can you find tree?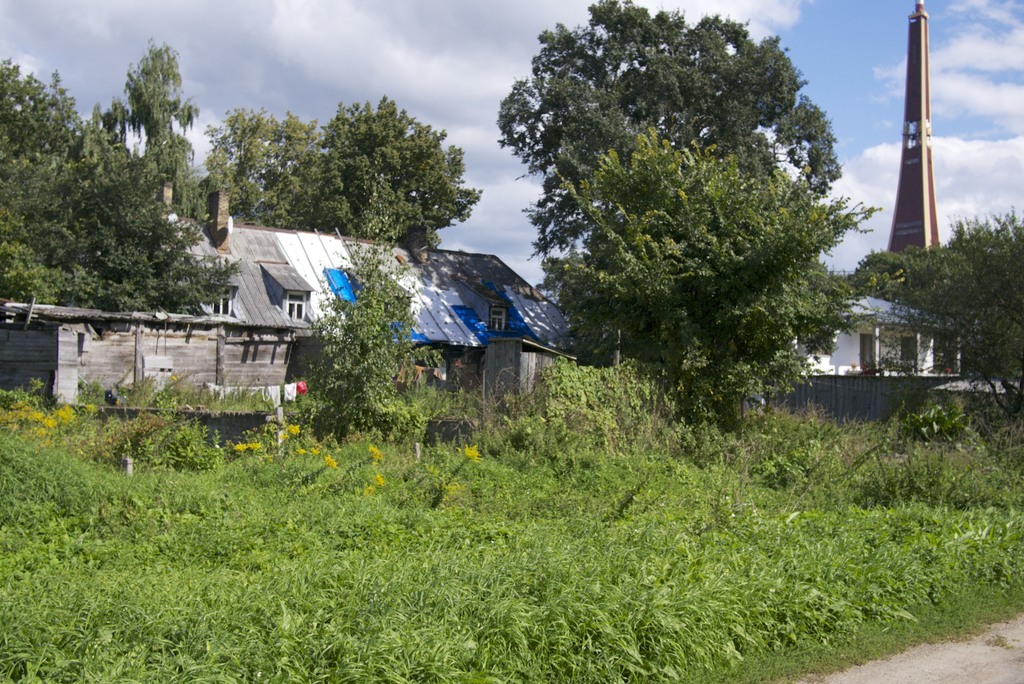
Yes, bounding box: pyautogui.locateOnScreen(88, 34, 211, 224).
